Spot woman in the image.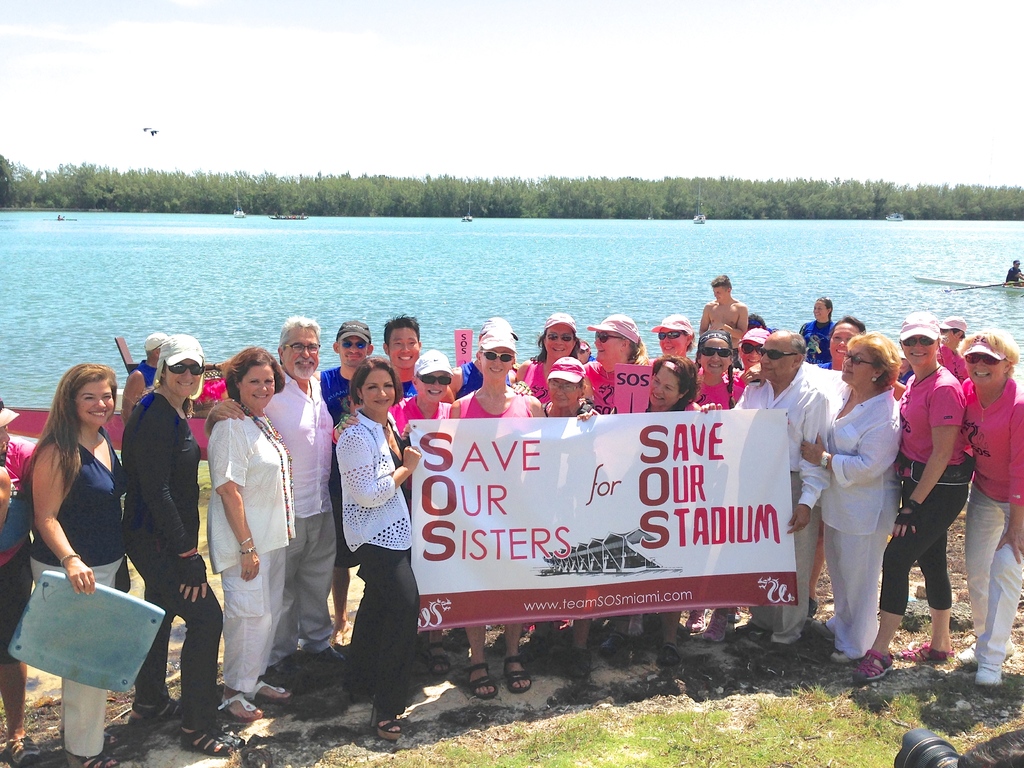
woman found at (left=509, top=311, right=579, bottom=405).
